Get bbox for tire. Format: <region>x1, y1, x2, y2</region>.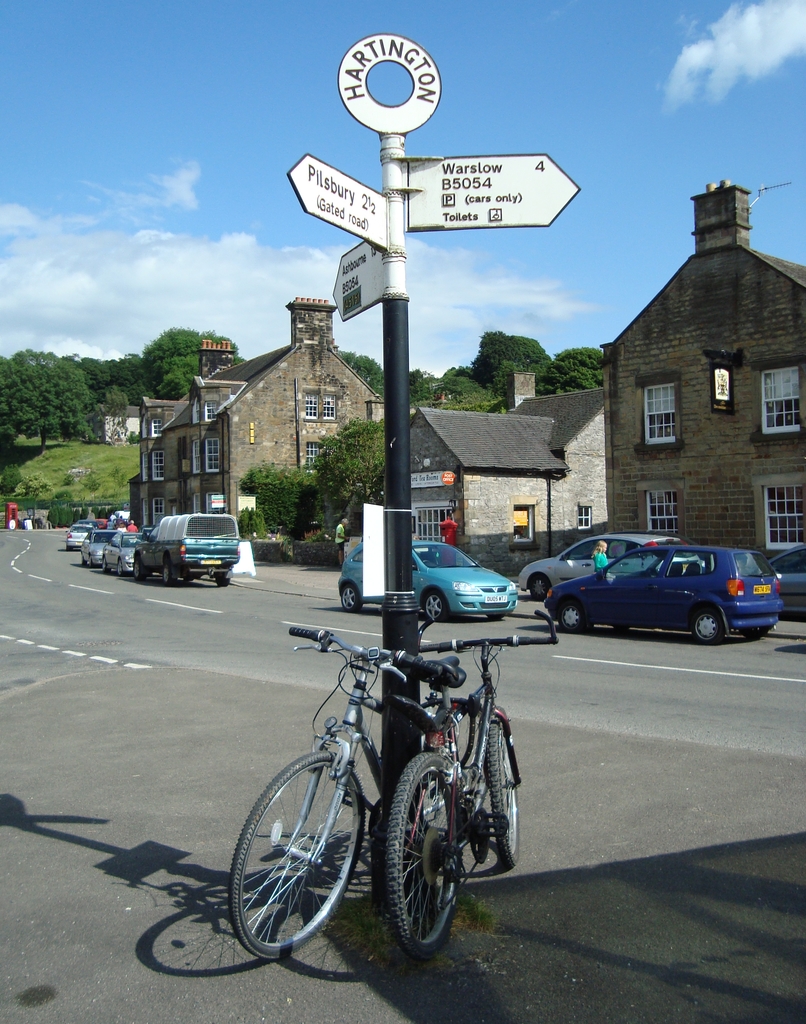
<region>421, 710, 490, 852</region>.
